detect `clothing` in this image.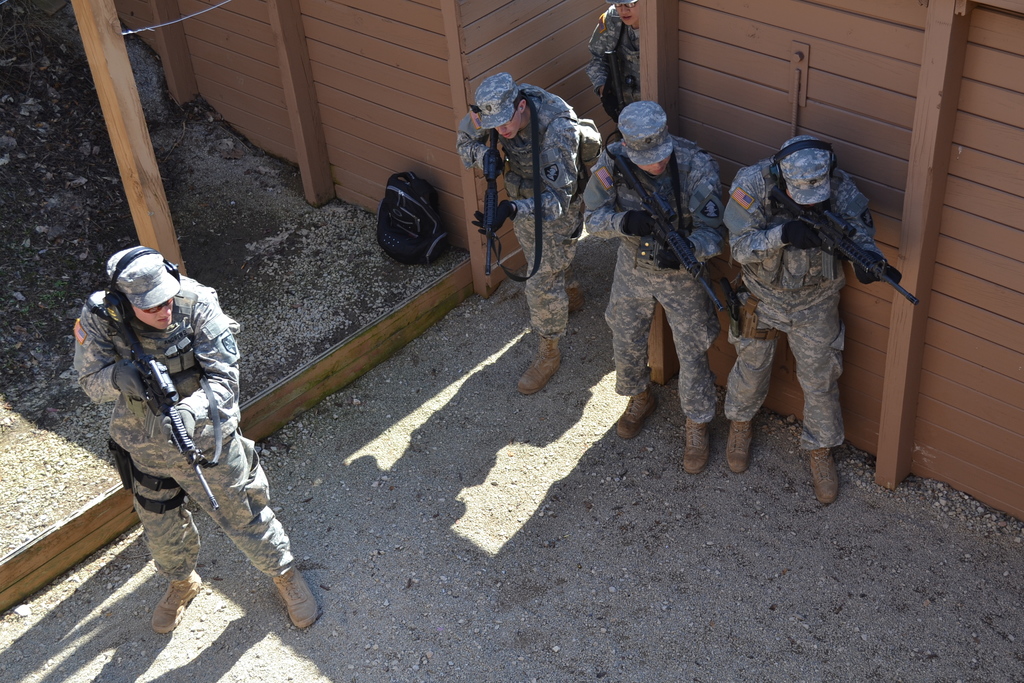
Detection: [x1=582, y1=143, x2=724, y2=425].
